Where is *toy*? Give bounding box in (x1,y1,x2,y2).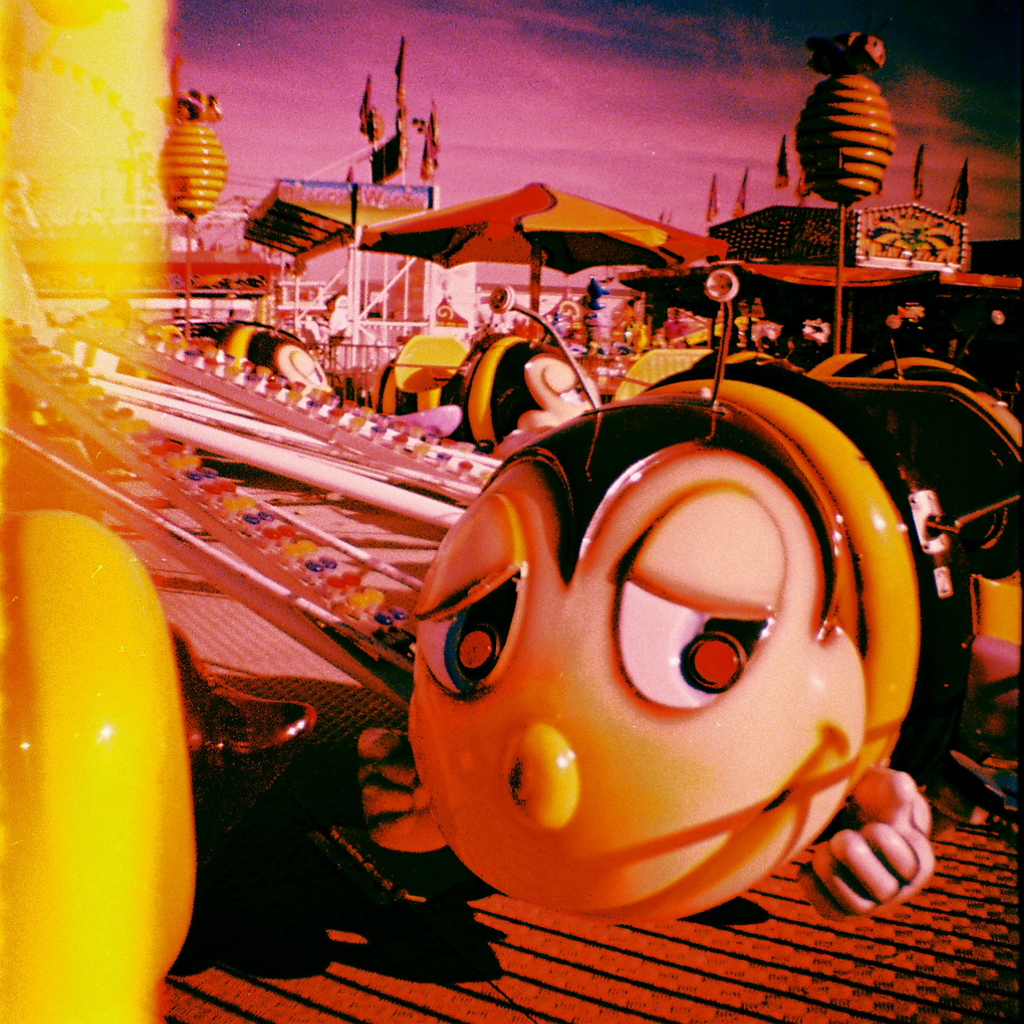
(344,295,1023,956).
